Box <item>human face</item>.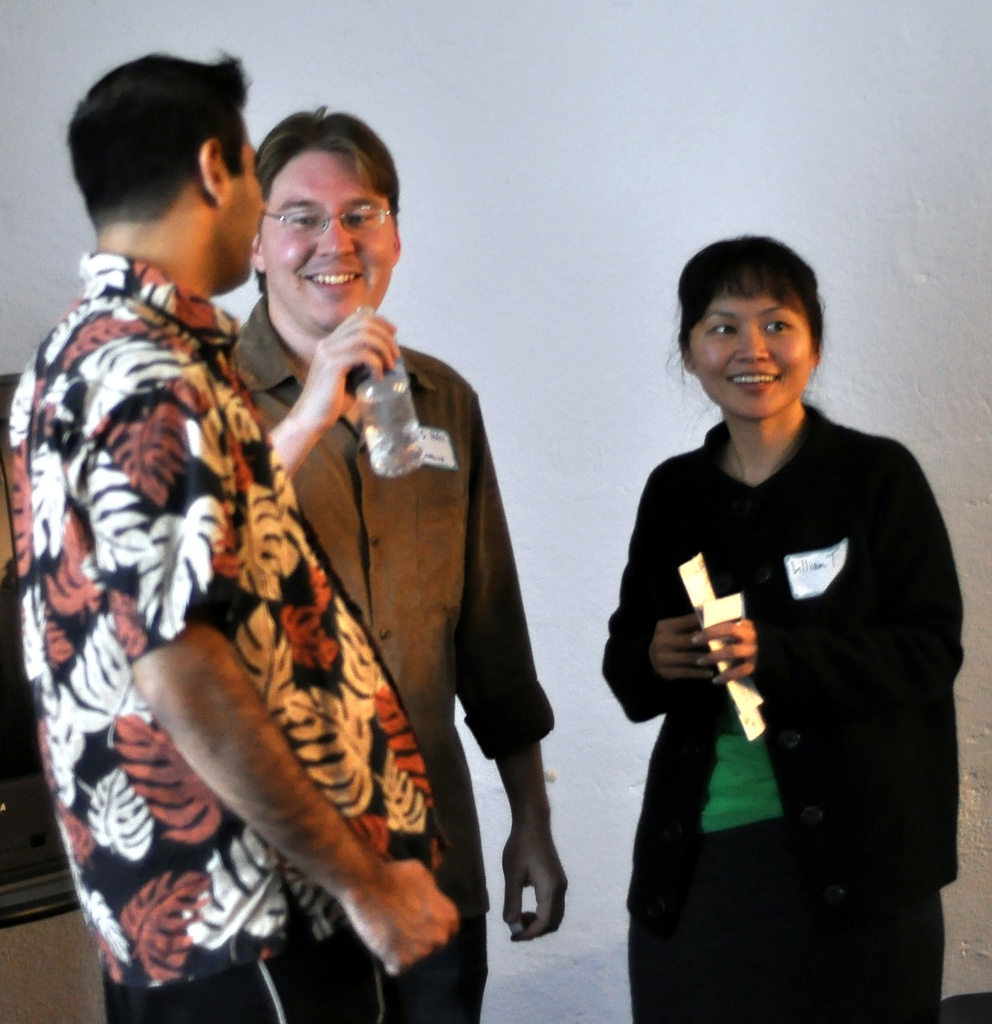
x1=214, y1=124, x2=263, y2=292.
